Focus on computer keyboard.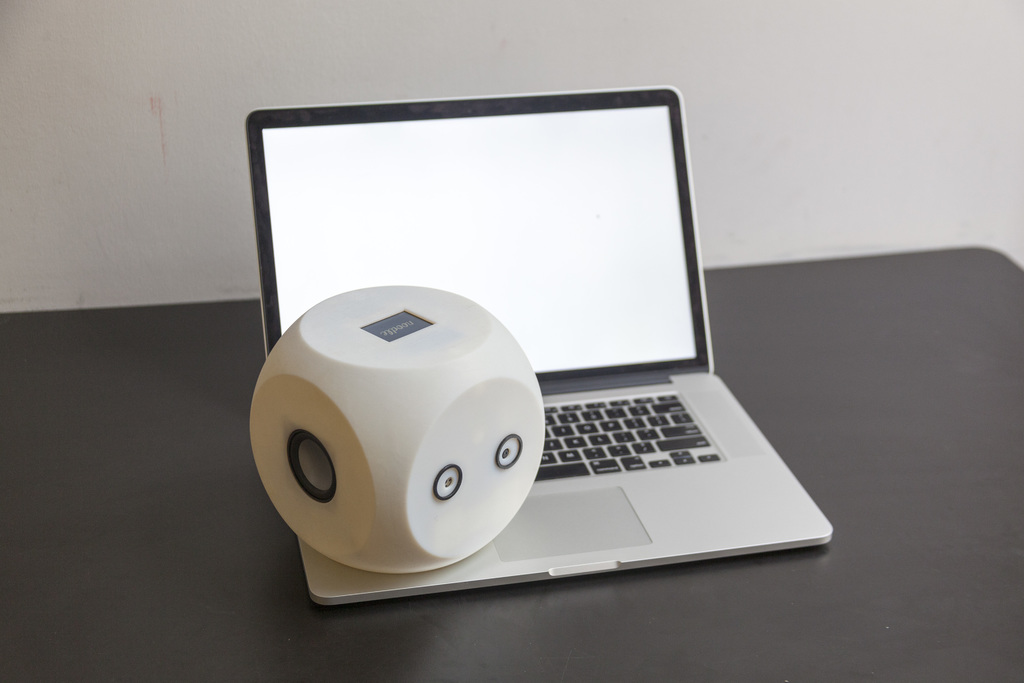
Focused at [534,388,725,483].
